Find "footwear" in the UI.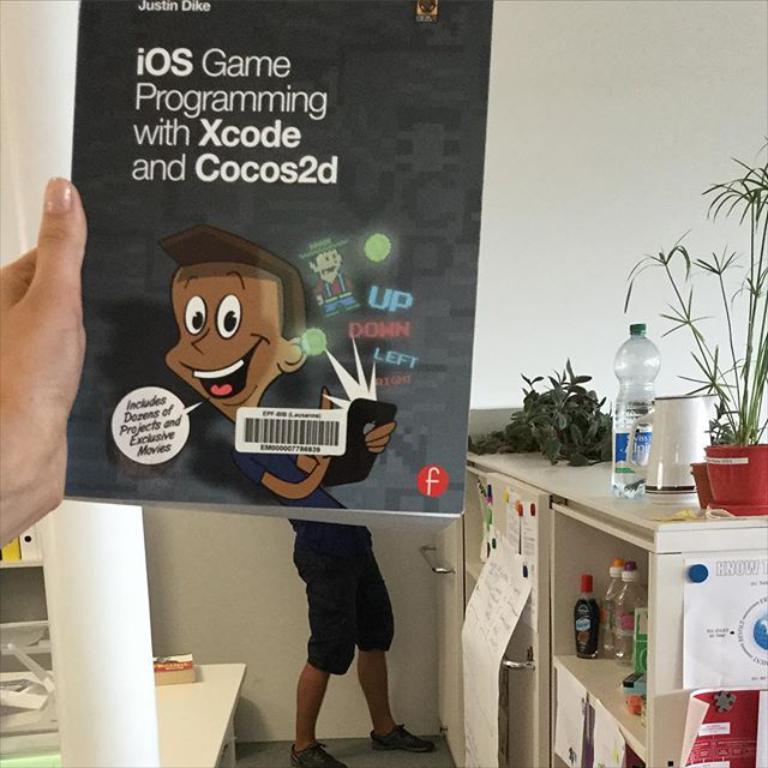
UI element at 367 724 438 754.
